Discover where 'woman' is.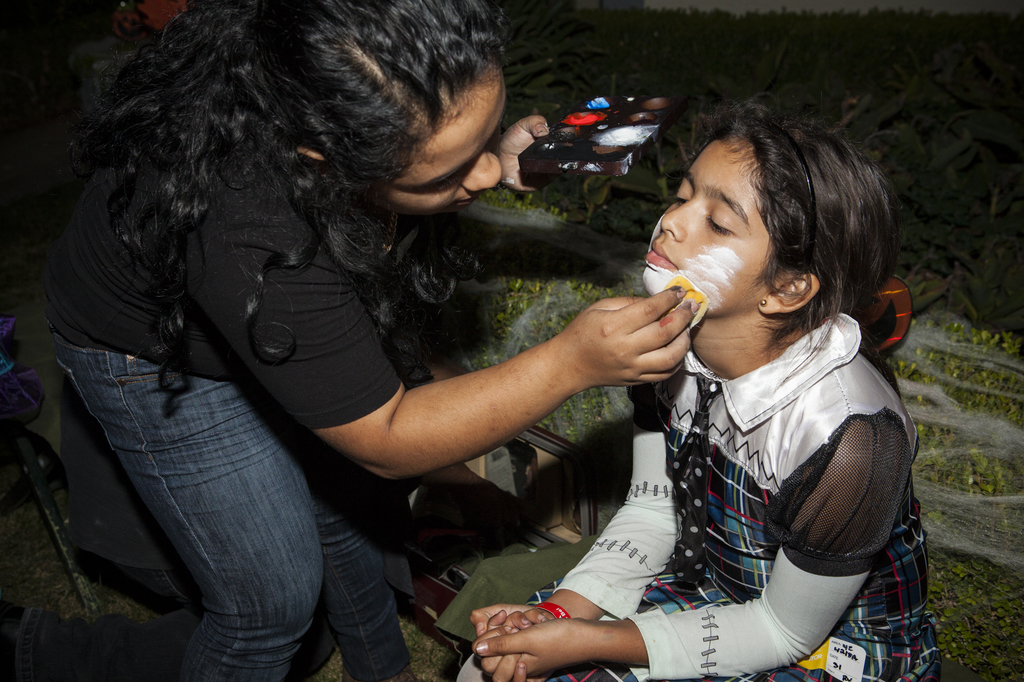
Discovered at select_region(45, 0, 694, 681).
